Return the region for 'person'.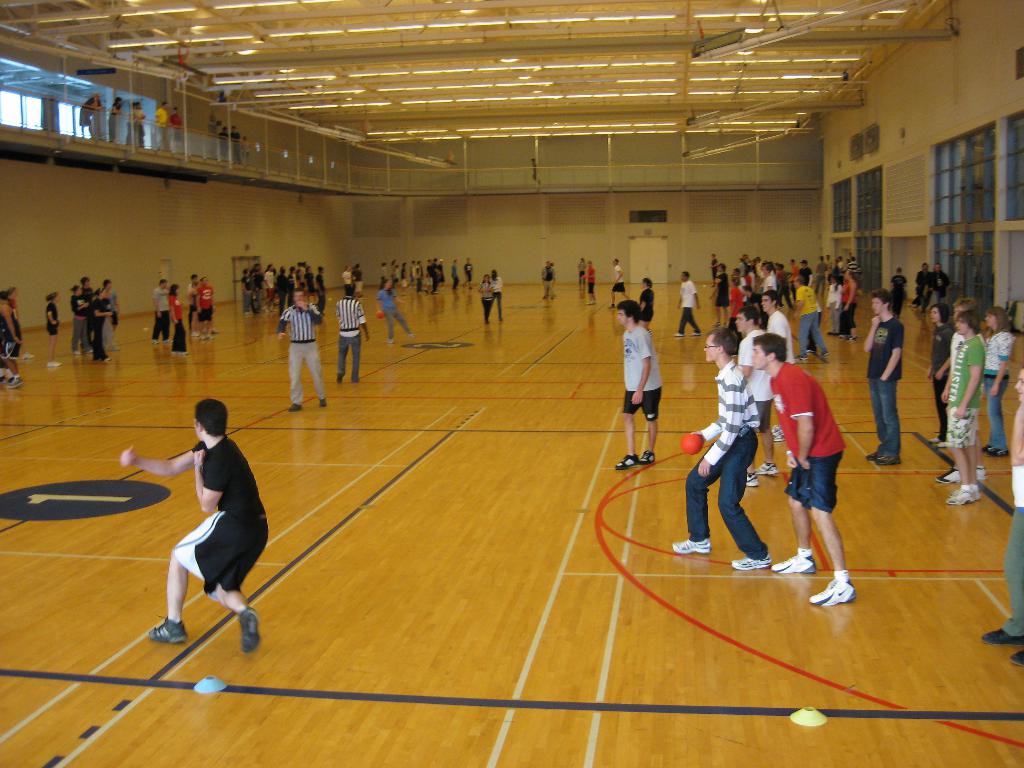
x1=90 y1=287 x2=112 y2=359.
